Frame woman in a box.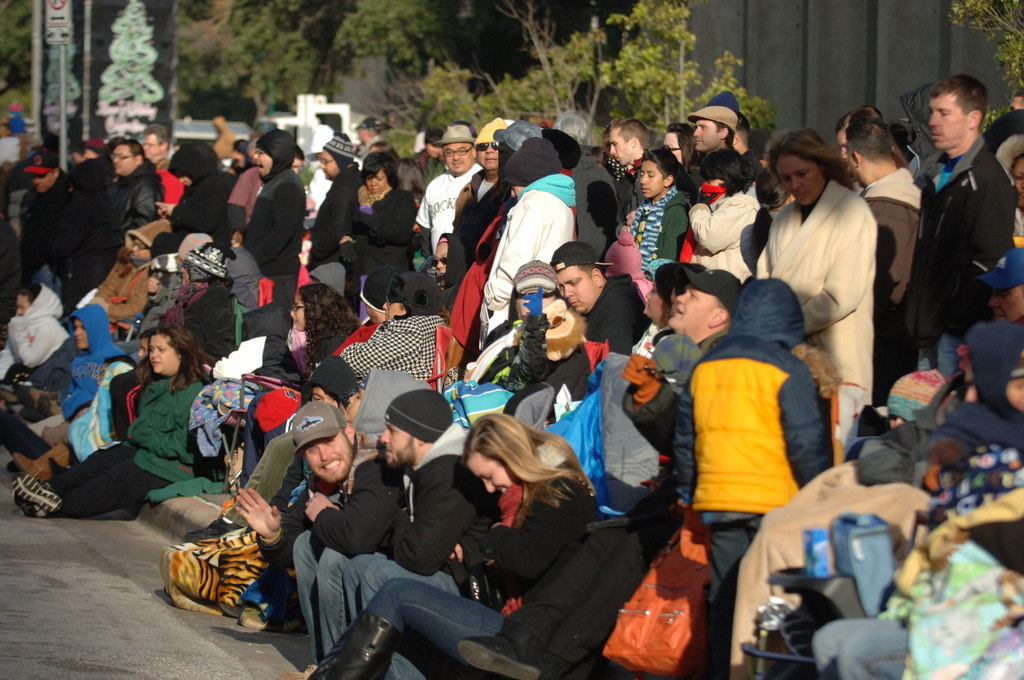
Rect(11, 316, 221, 517).
